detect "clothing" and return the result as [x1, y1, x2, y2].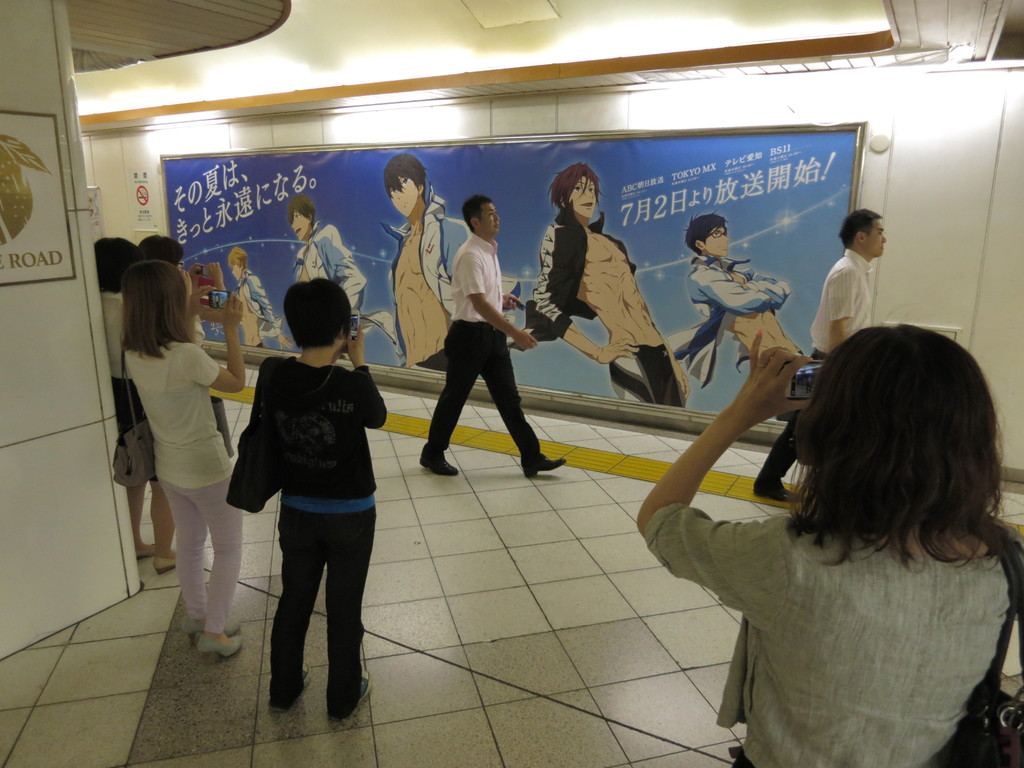
[234, 264, 298, 372].
